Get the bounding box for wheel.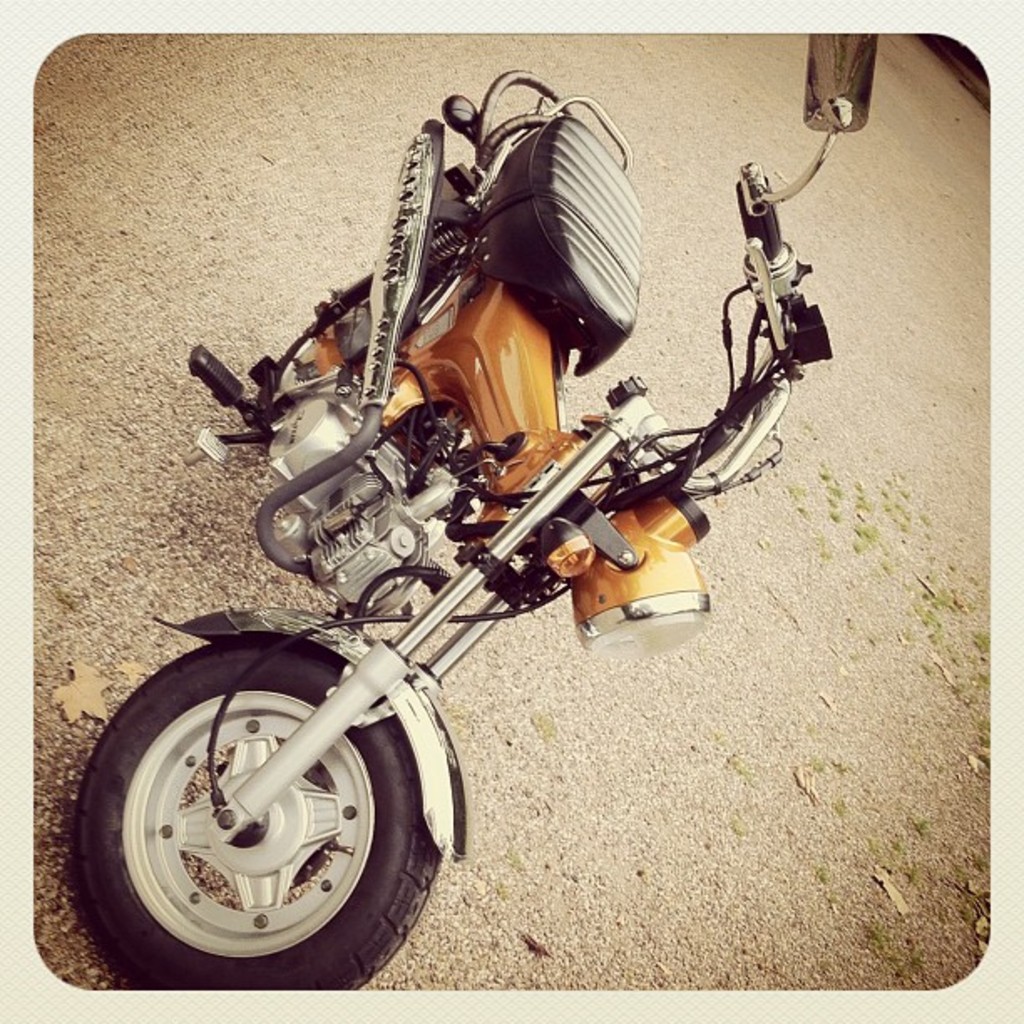
select_region(251, 268, 376, 437).
